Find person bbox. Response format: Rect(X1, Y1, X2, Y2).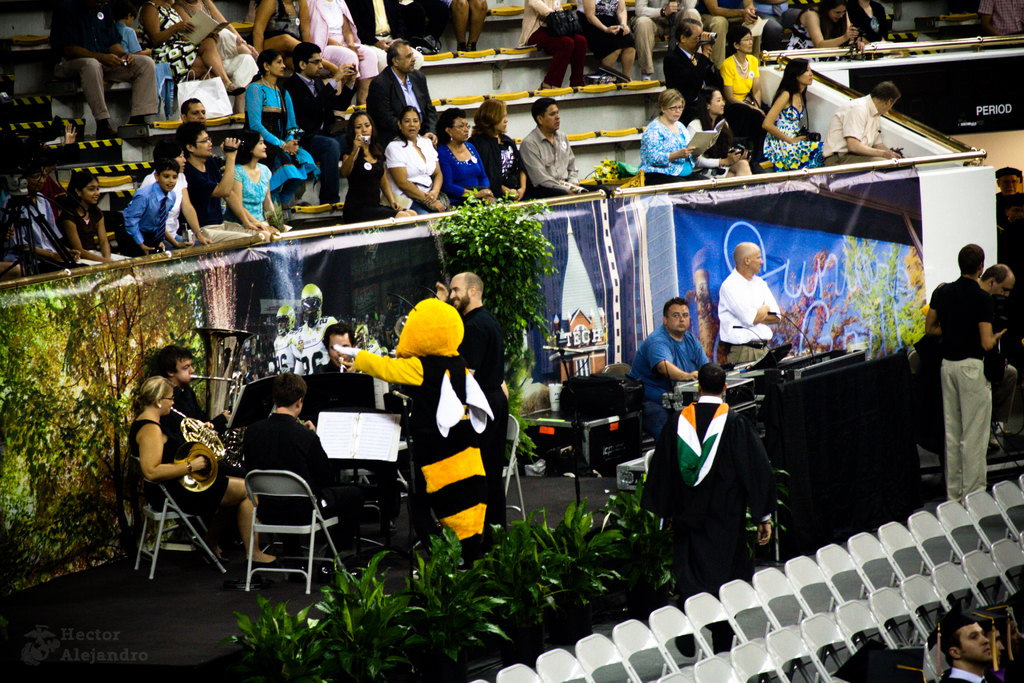
Rect(339, 108, 402, 221).
